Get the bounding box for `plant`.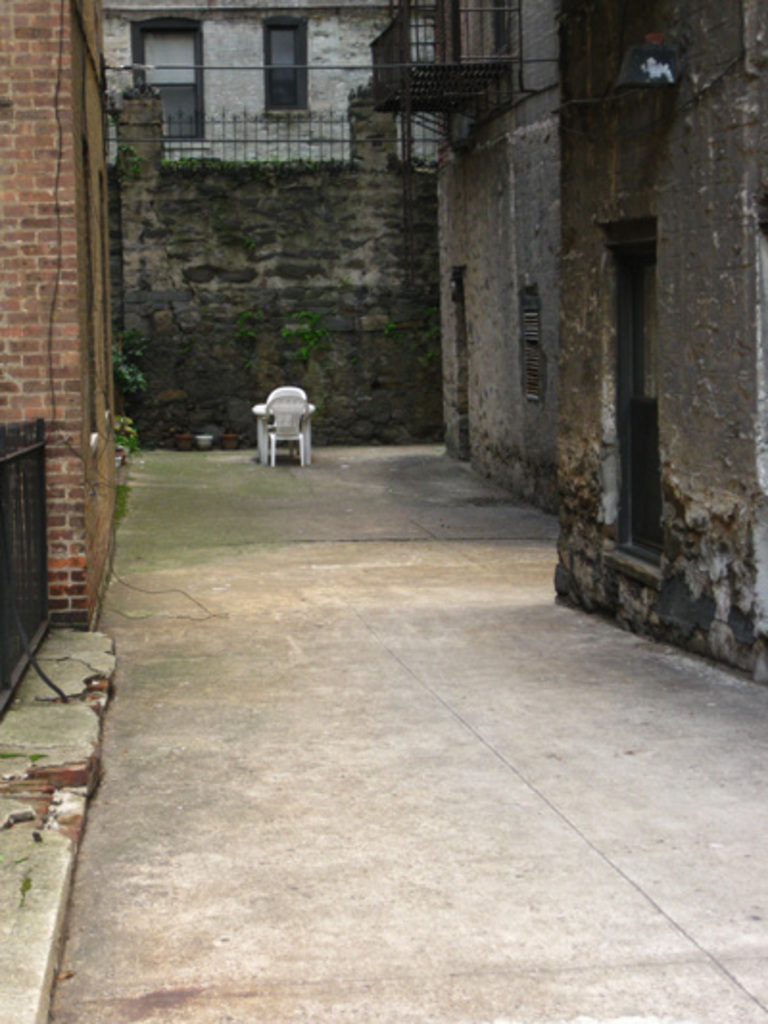
locate(109, 430, 140, 459).
